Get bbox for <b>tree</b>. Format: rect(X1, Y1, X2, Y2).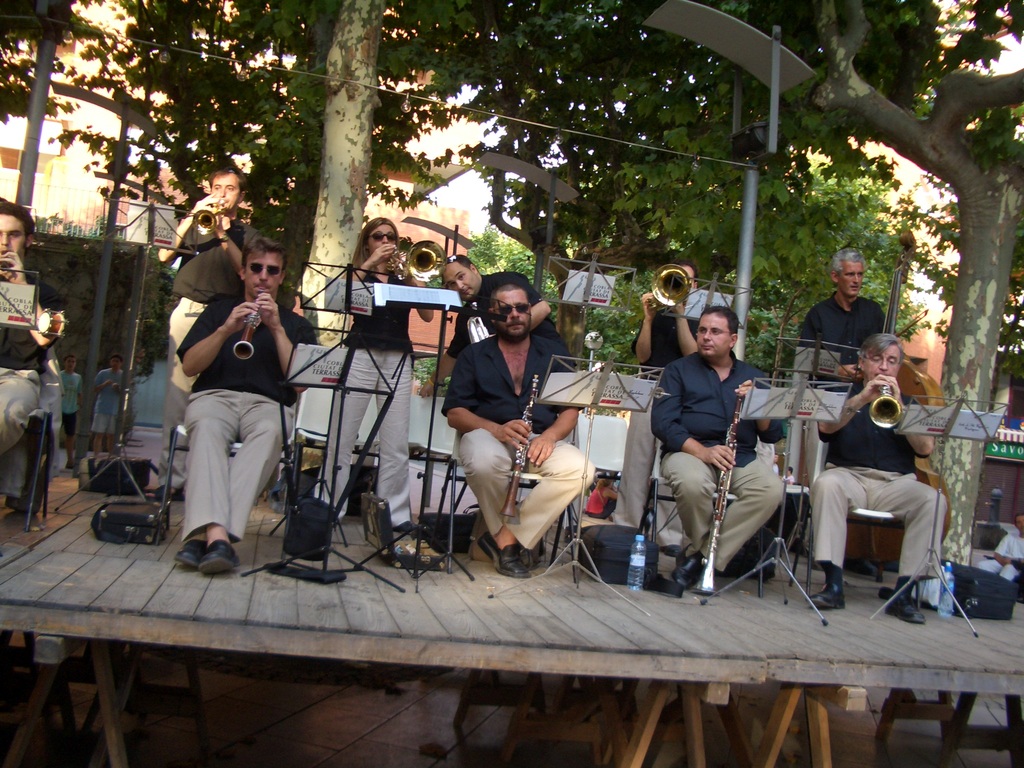
rect(0, 0, 146, 239).
